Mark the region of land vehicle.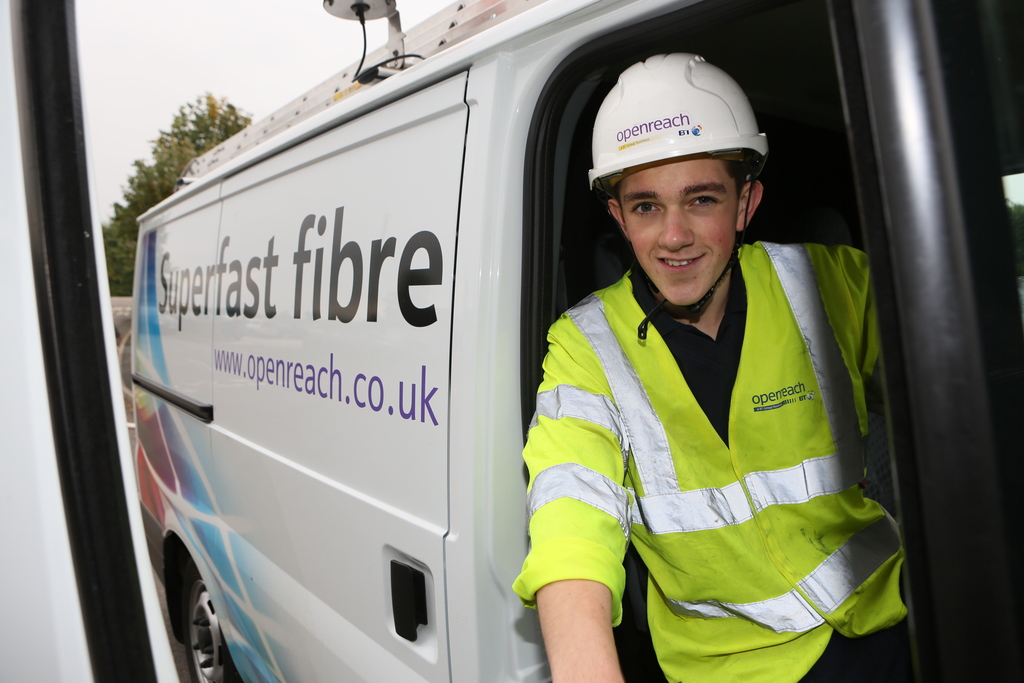
Region: select_region(137, 0, 1023, 682).
